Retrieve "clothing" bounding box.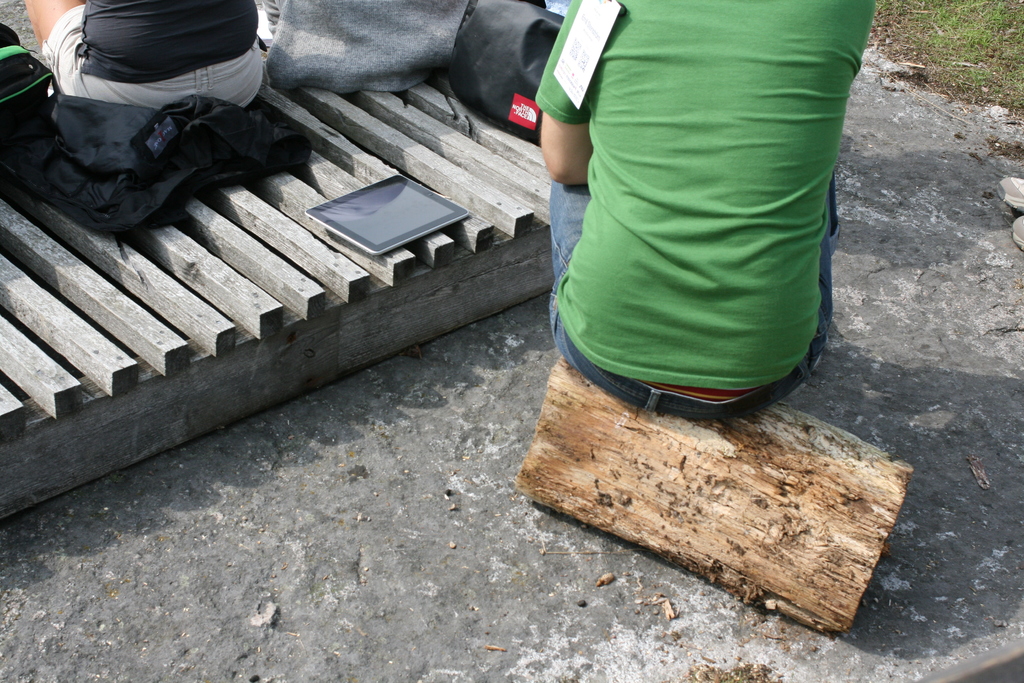
Bounding box: bbox(535, 0, 888, 438).
